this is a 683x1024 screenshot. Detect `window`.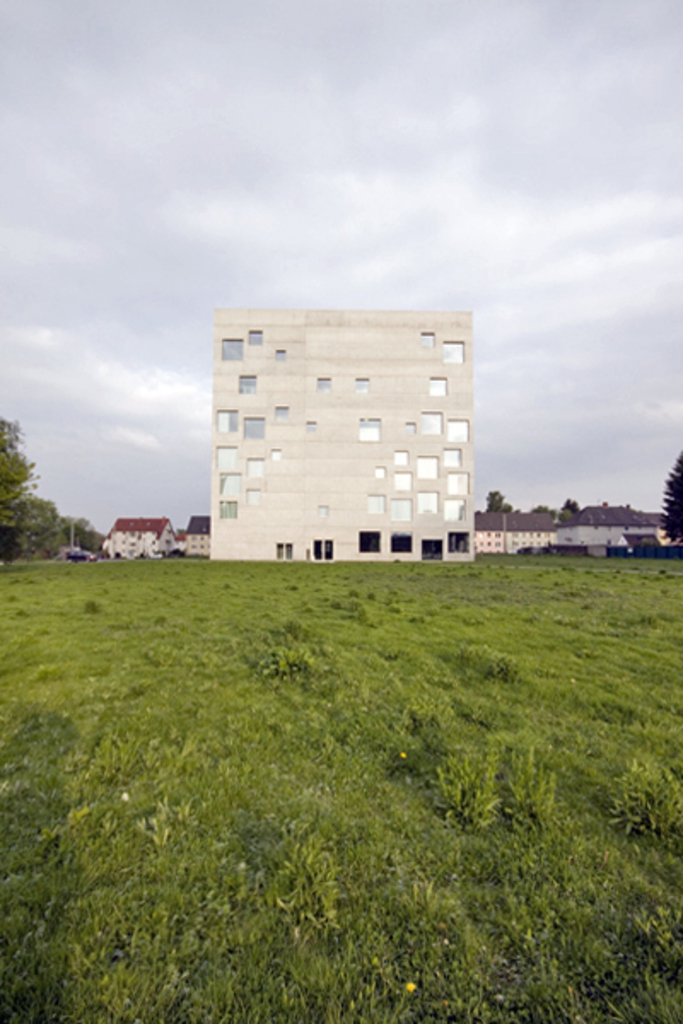
246 326 268 352.
